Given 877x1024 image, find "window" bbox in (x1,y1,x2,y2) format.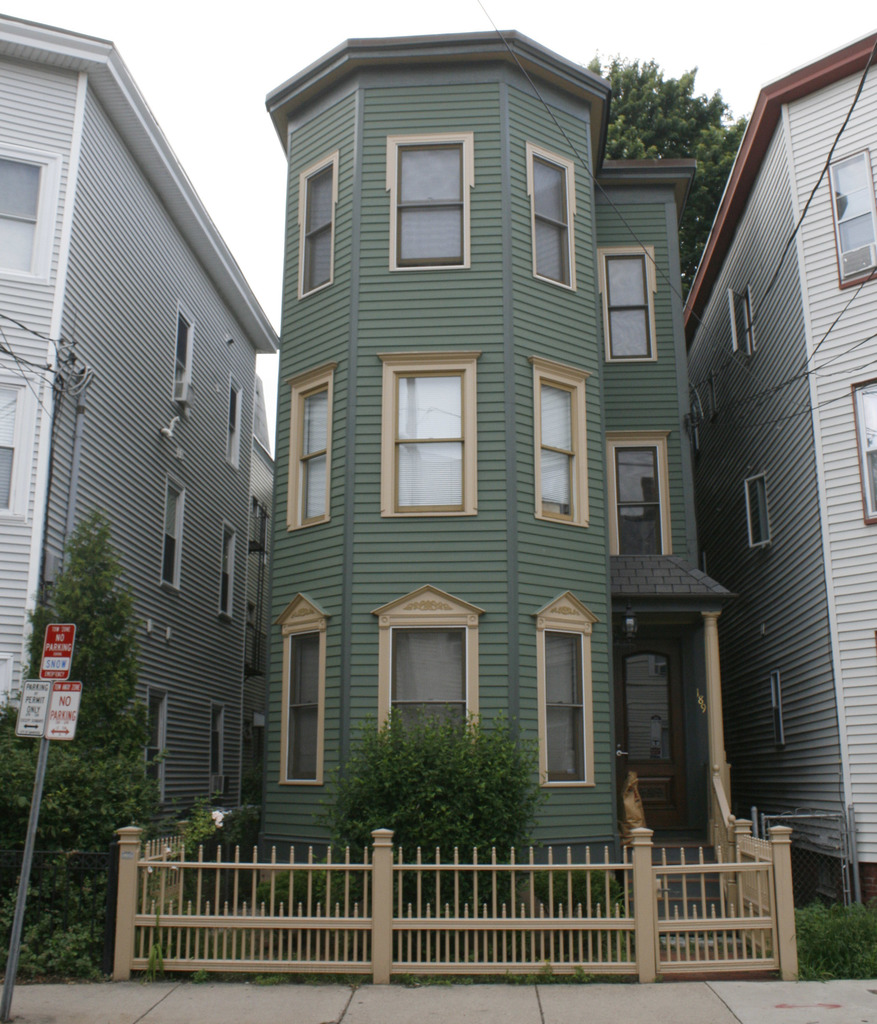
(536,596,602,790).
